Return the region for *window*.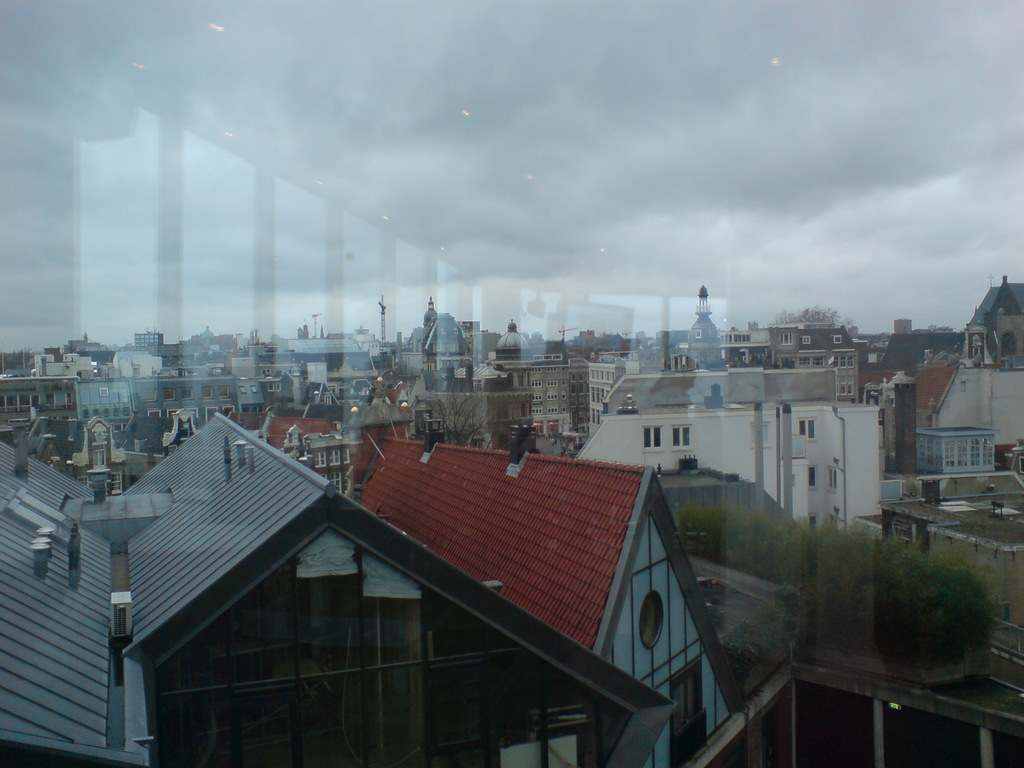
detection(643, 426, 661, 455).
